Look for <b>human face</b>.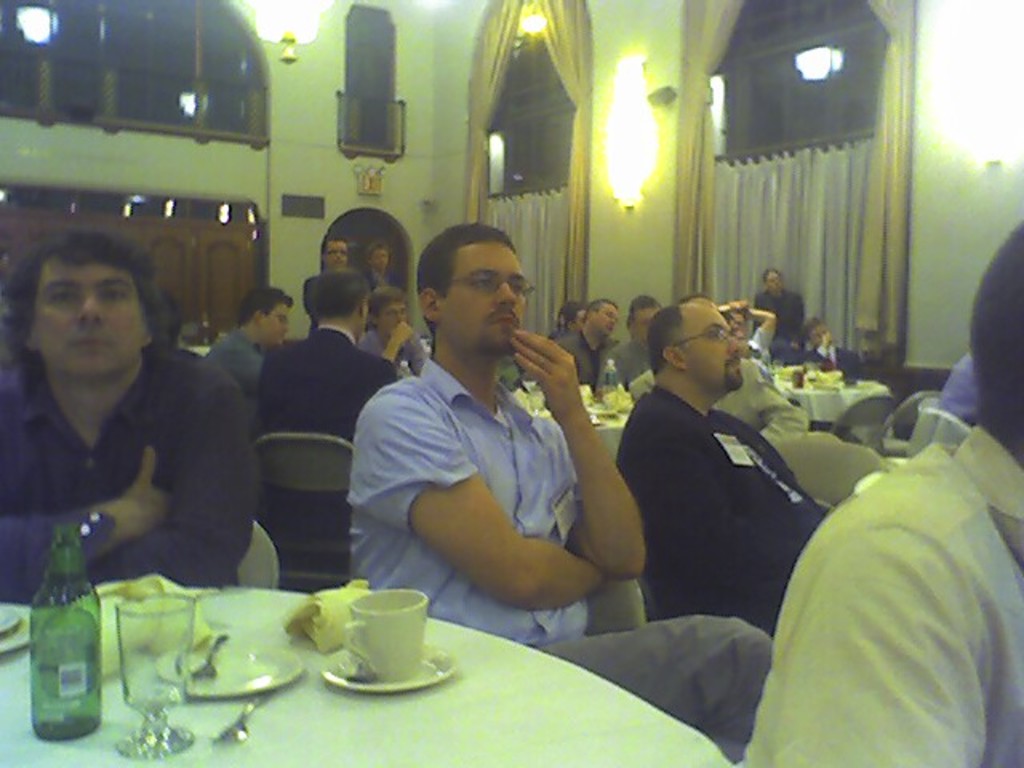
Found: 632,306,659,338.
